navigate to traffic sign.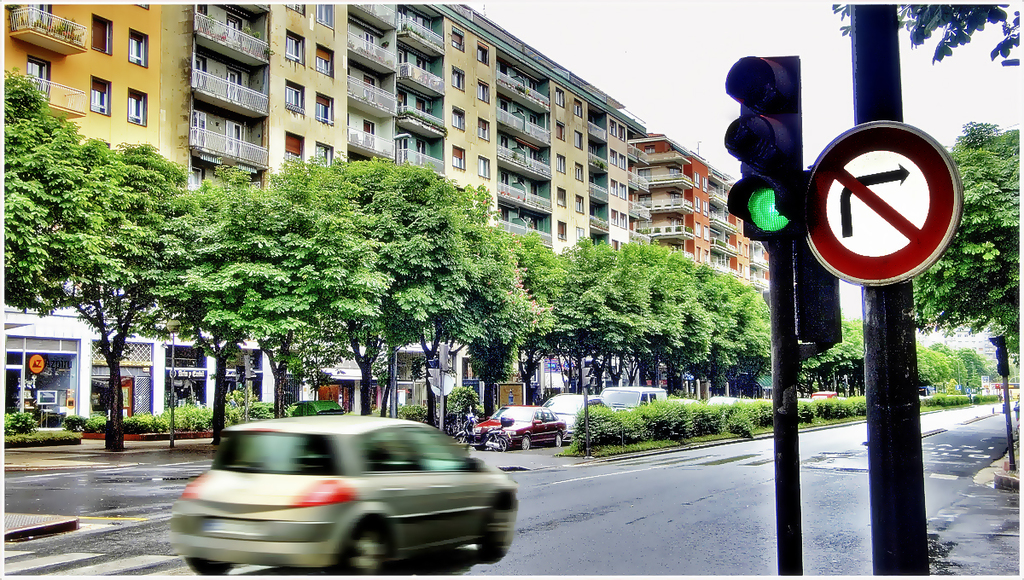
Navigation target: [left=803, top=119, right=966, bottom=287].
